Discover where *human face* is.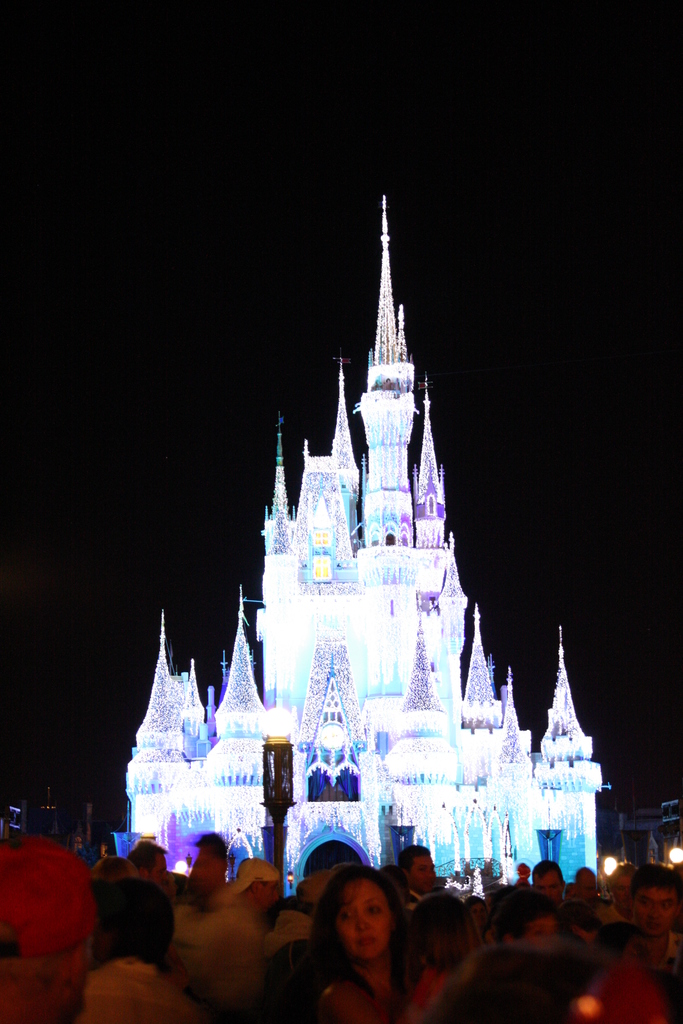
Discovered at (left=148, top=851, right=171, bottom=886).
